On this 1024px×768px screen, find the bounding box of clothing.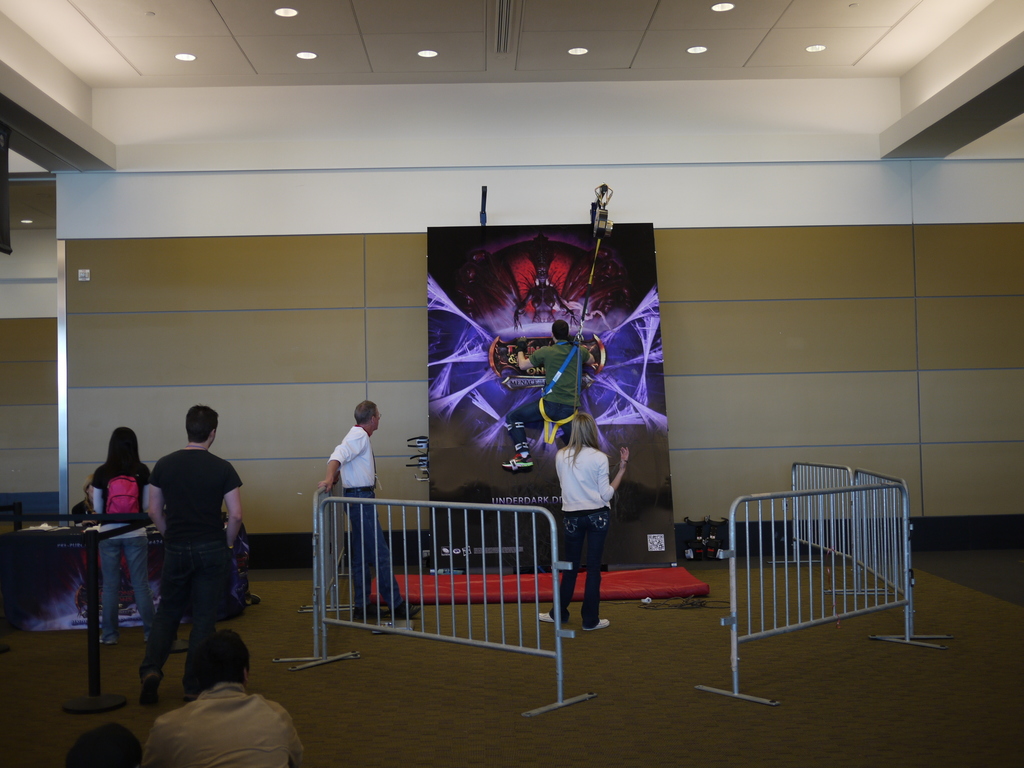
Bounding box: BBox(144, 454, 246, 703).
